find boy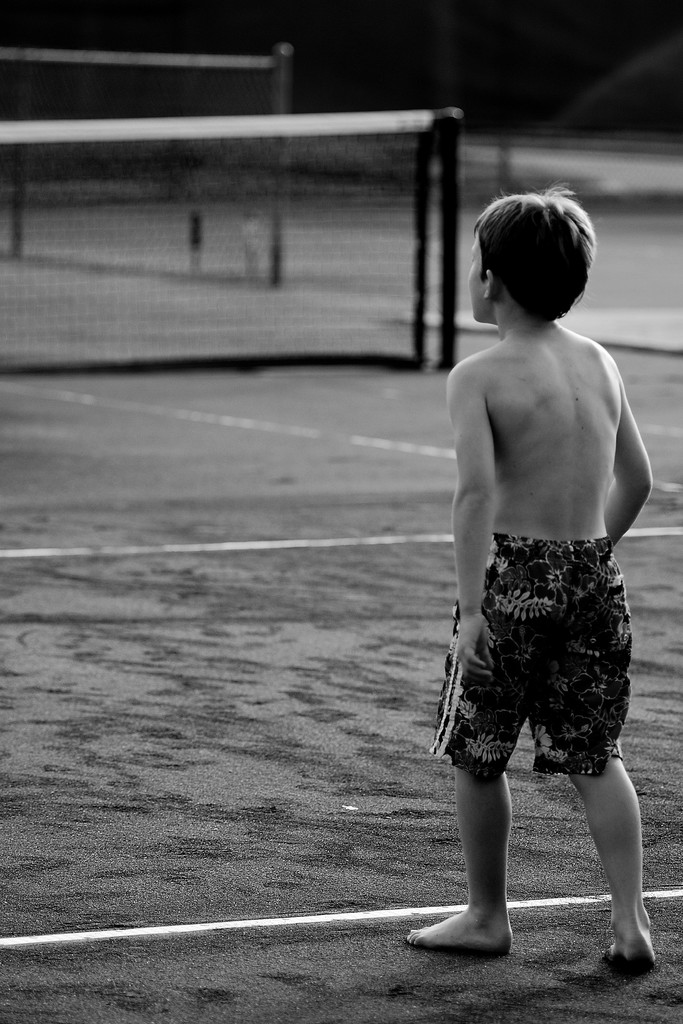
399,179,663,964
